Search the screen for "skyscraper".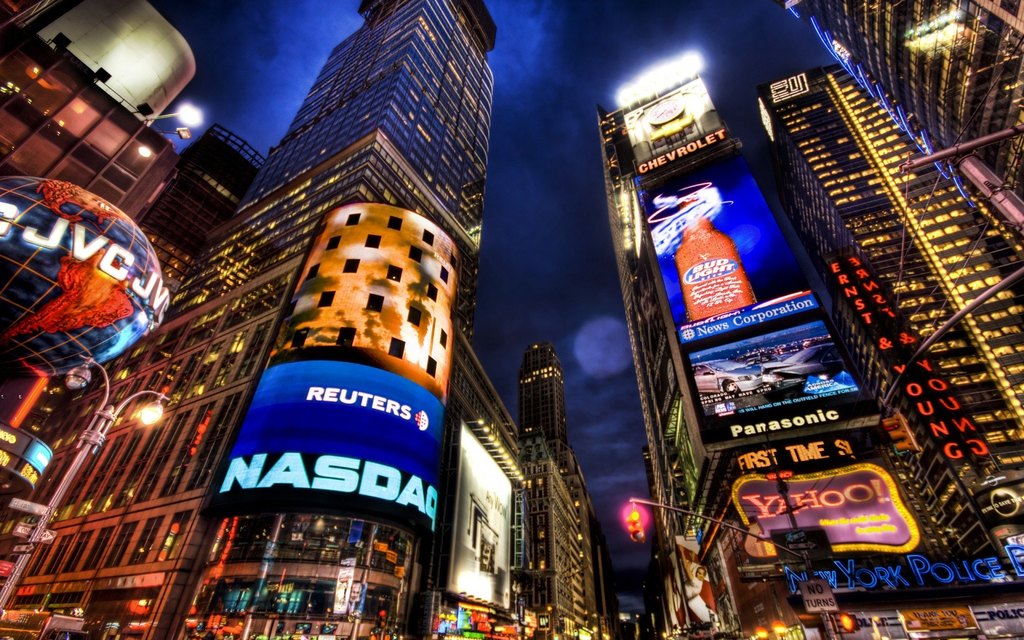
Found at x1=513, y1=329, x2=575, y2=470.
